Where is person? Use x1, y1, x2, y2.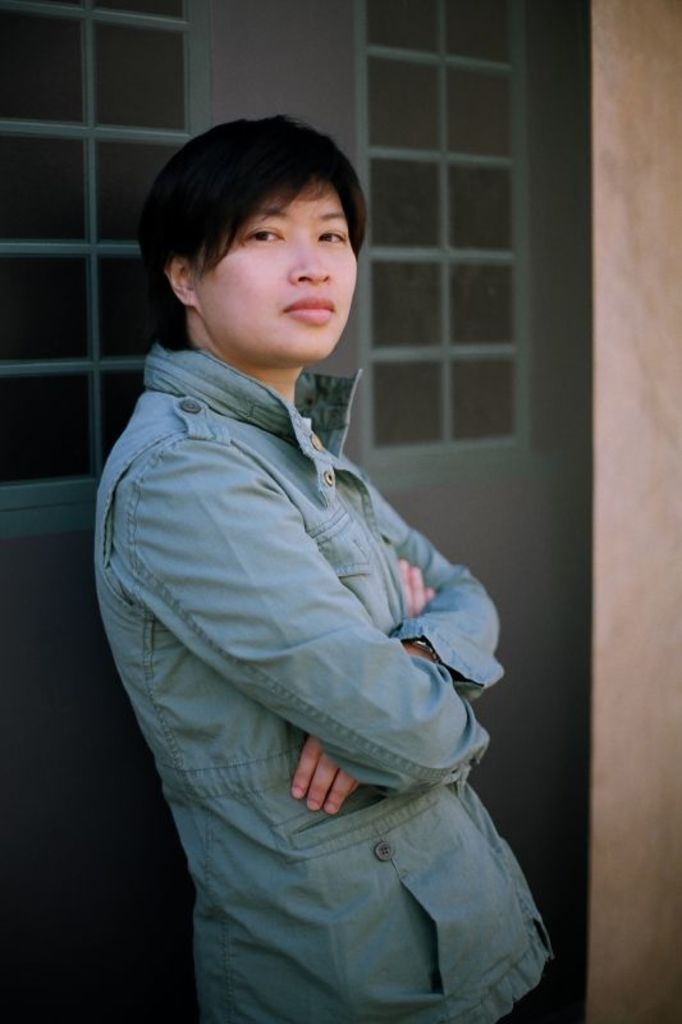
97, 110, 554, 1023.
